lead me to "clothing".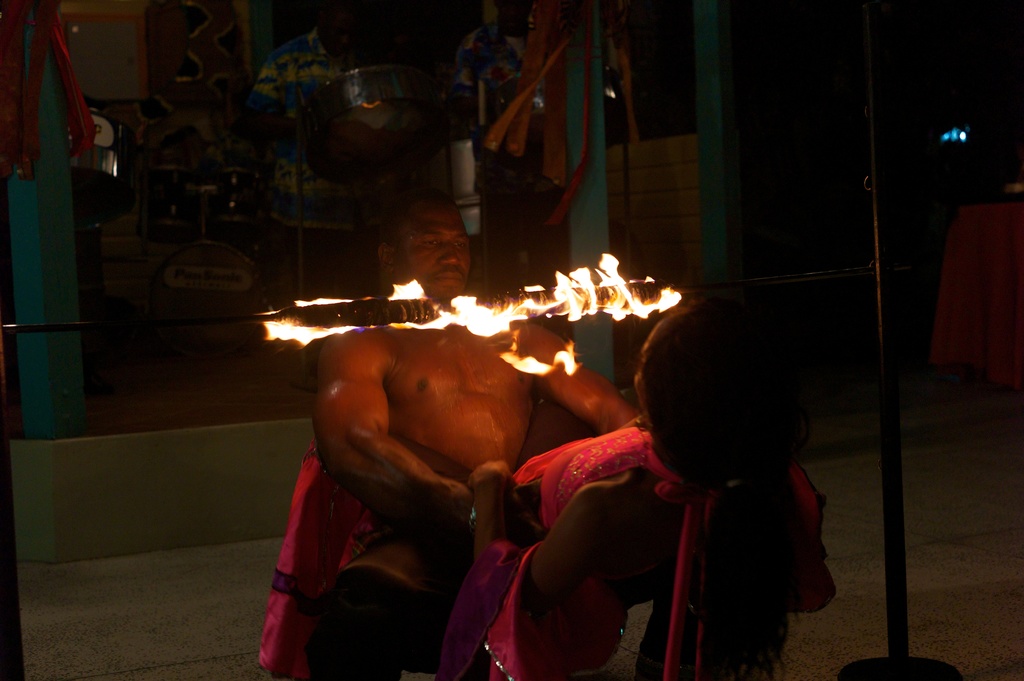
Lead to 489, 416, 836, 680.
